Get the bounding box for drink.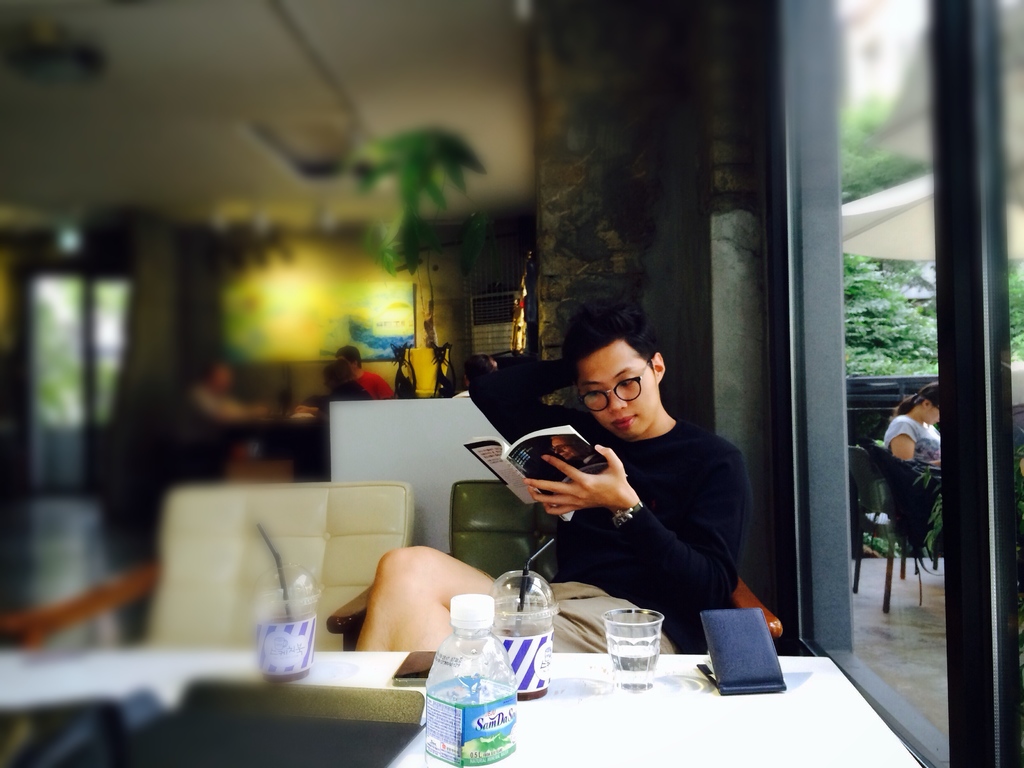
515:685:549:703.
